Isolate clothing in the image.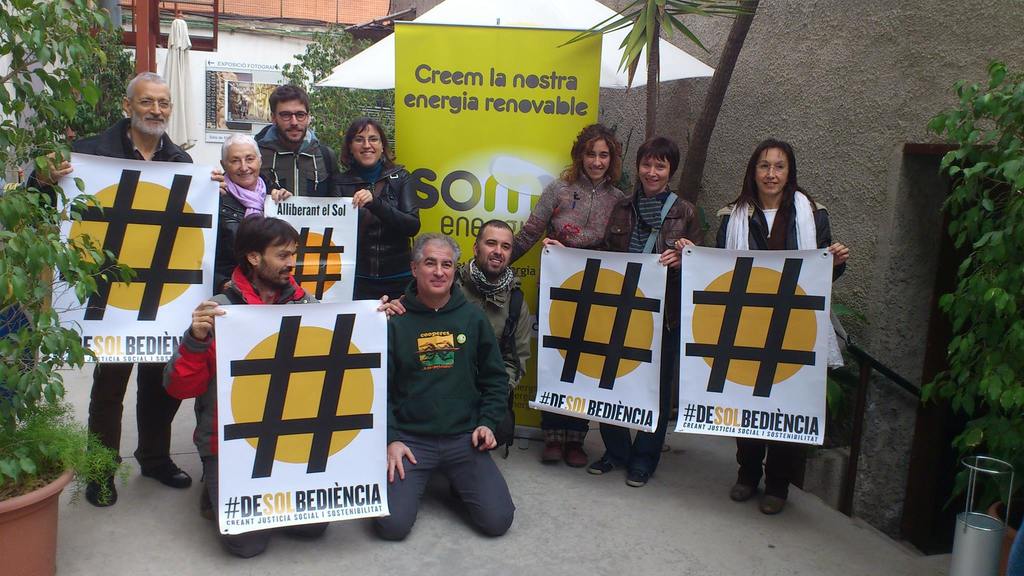
Isolated region: 315:159:417:300.
